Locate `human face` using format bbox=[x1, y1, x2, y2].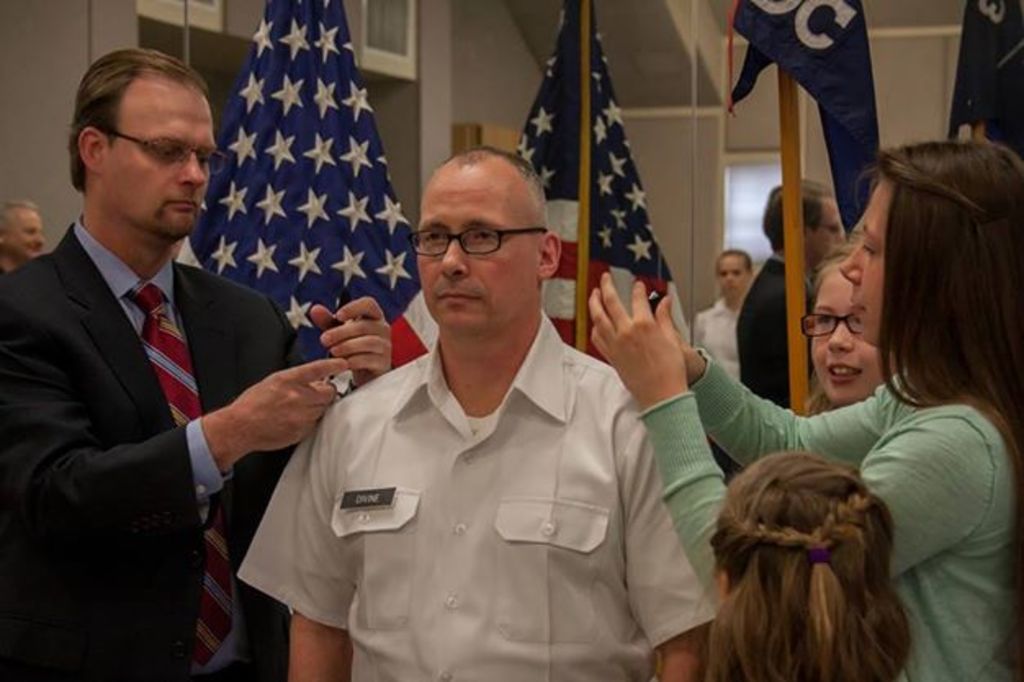
bbox=[813, 260, 878, 399].
